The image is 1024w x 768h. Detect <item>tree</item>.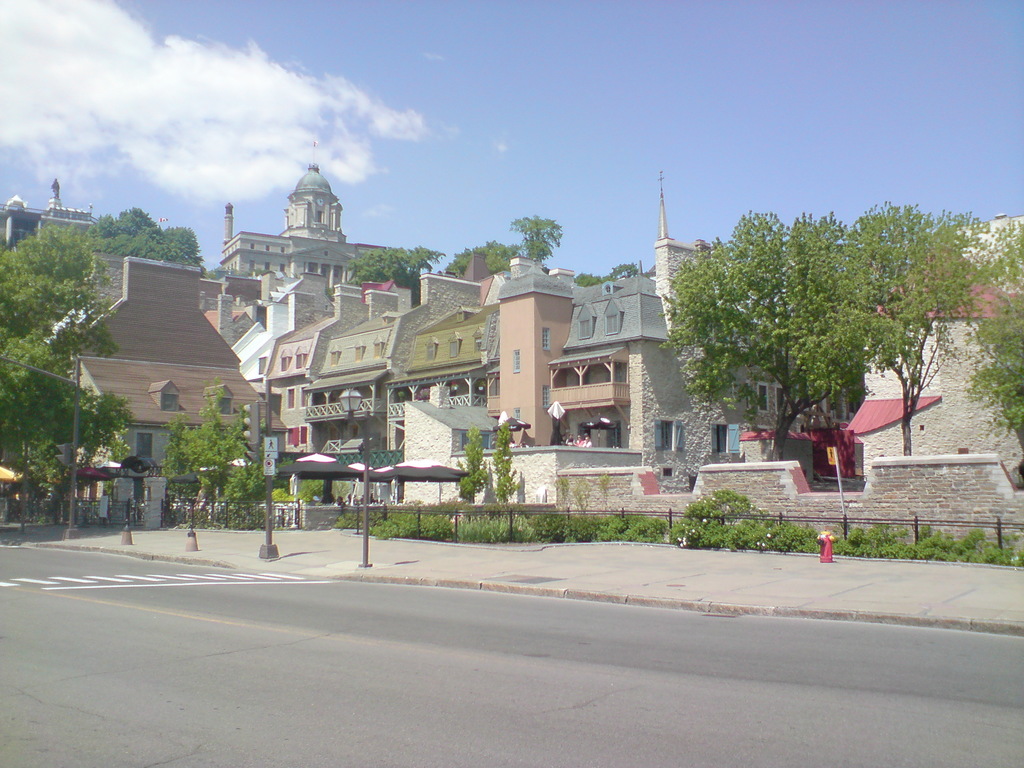
Detection: box=[572, 261, 639, 282].
